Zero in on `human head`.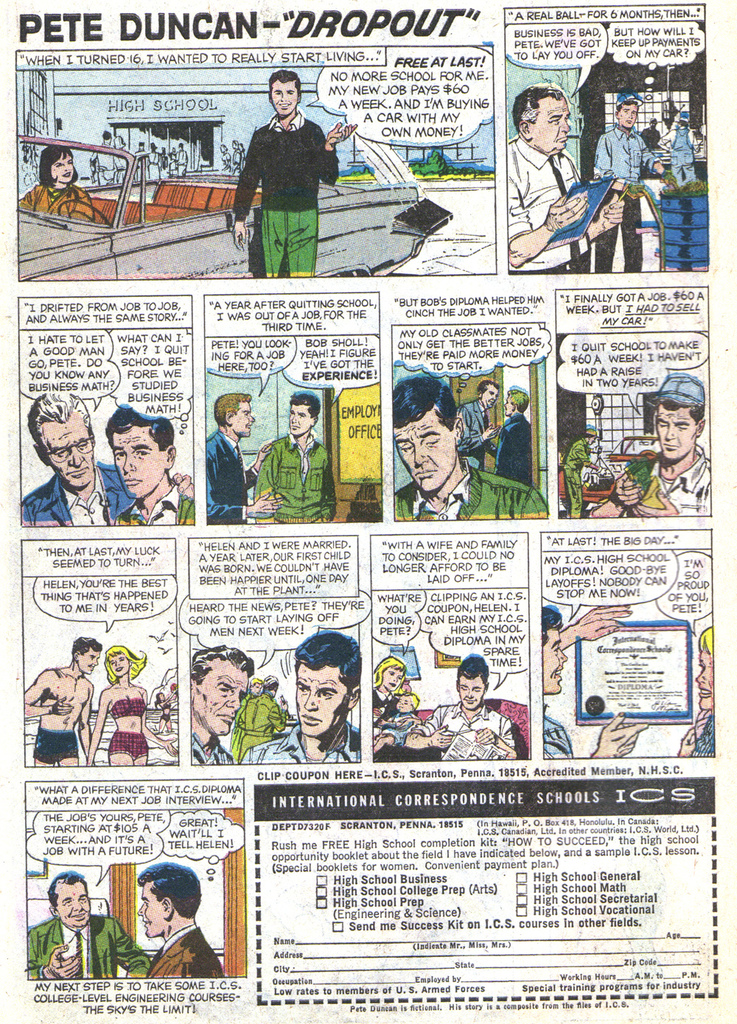
Zeroed in: <bbox>289, 393, 322, 436</bbox>.
